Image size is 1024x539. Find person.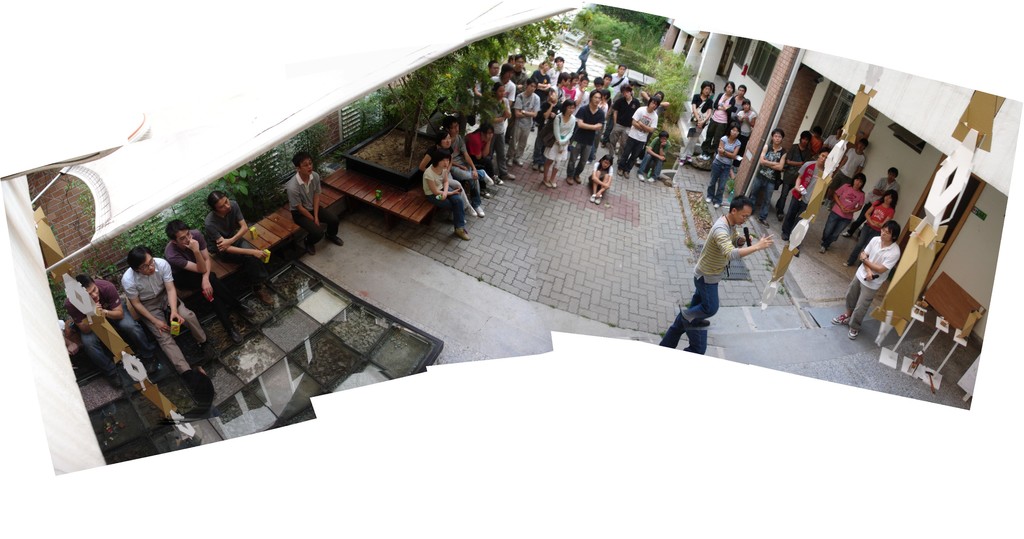
<region>712, 119, 745, 210</region>.
